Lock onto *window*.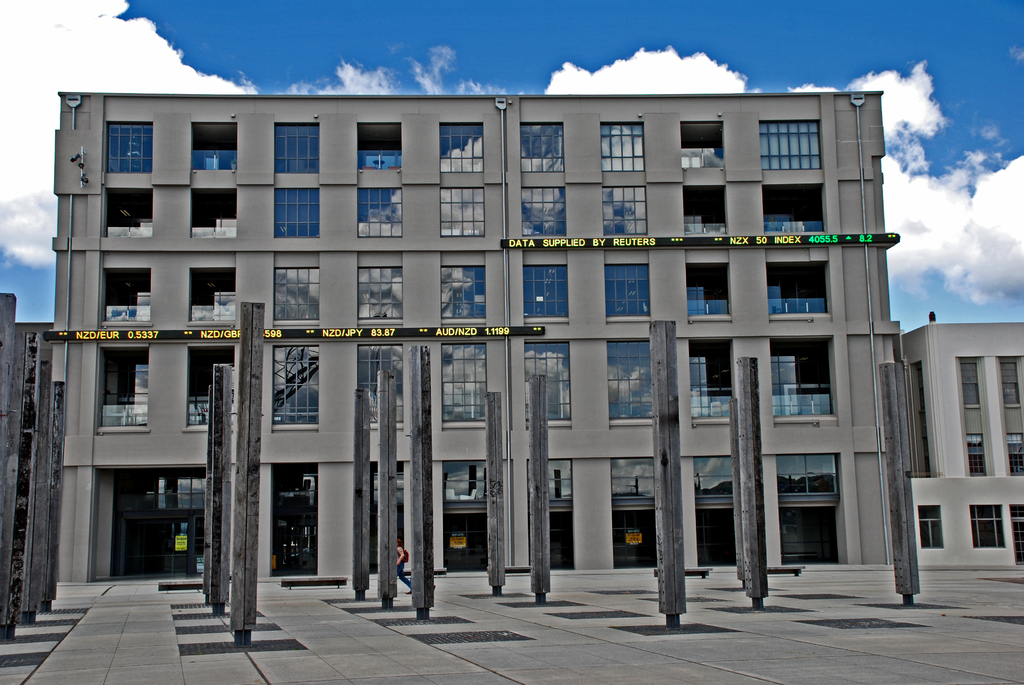
Locked: <bbox>963, 435, 986, 478</bbox>.
